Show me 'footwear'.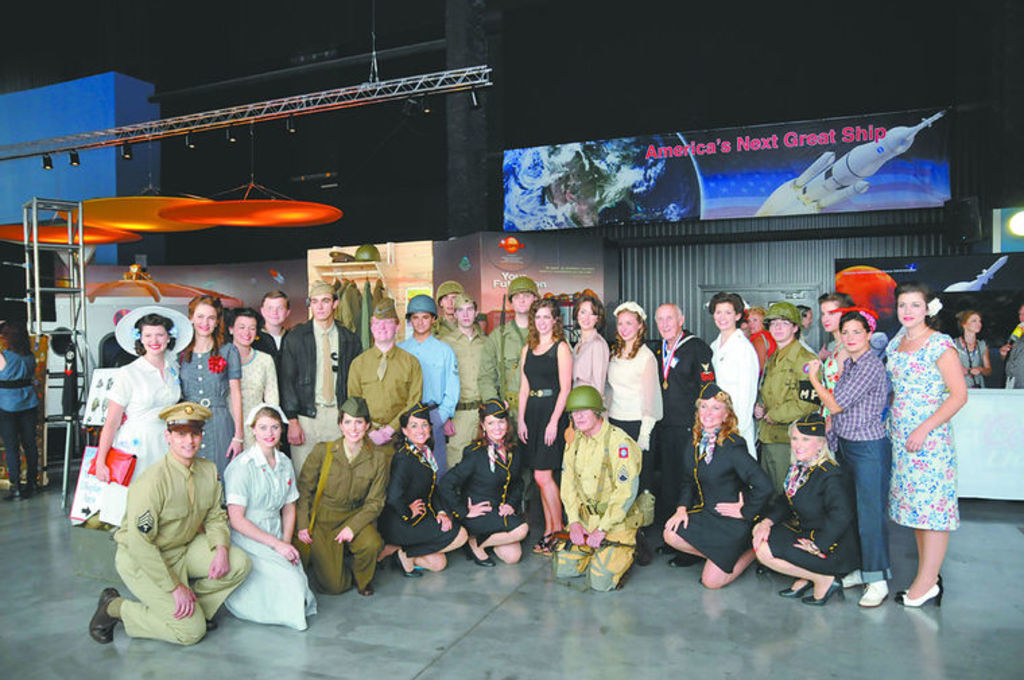
'footwear' is here: rect(659, 543, 675, 556).
